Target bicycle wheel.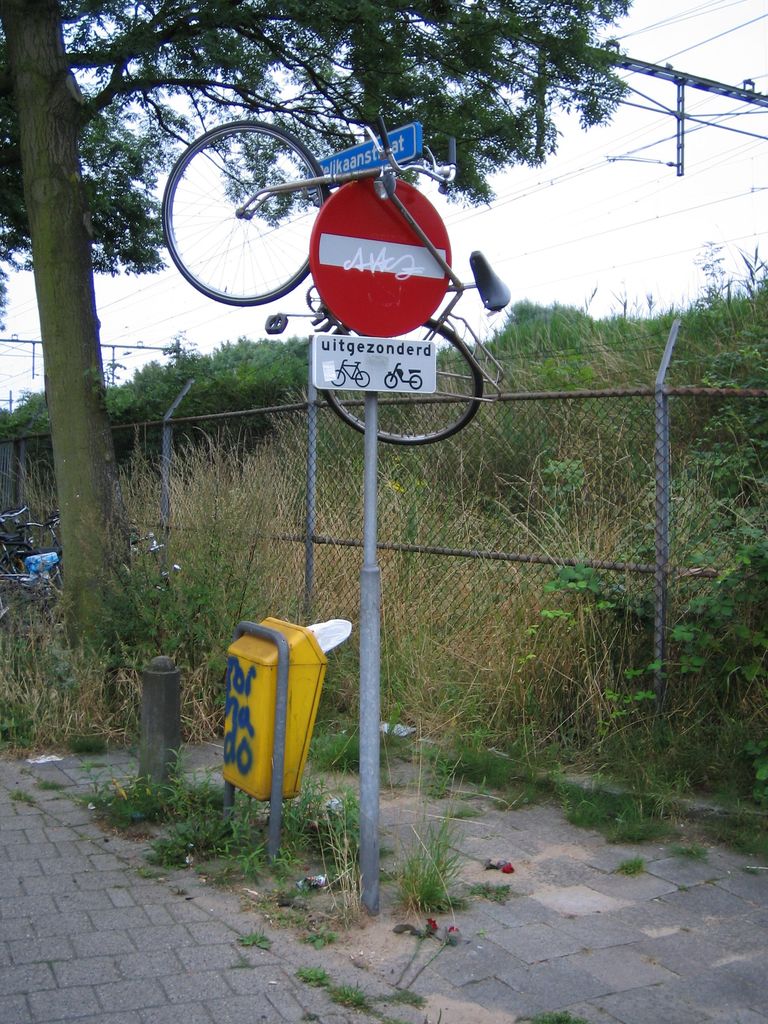
Target region: <bbox>404, 365, 427, 391</bbox>.
